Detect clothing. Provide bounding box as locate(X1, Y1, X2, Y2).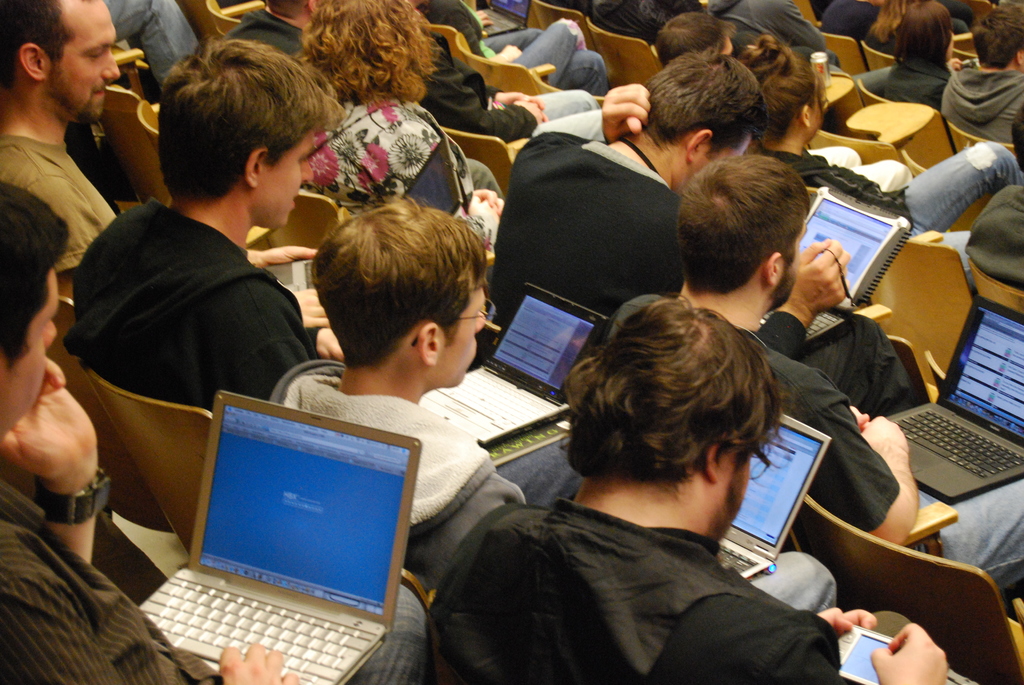
locate(714, 0, 829, 59).
